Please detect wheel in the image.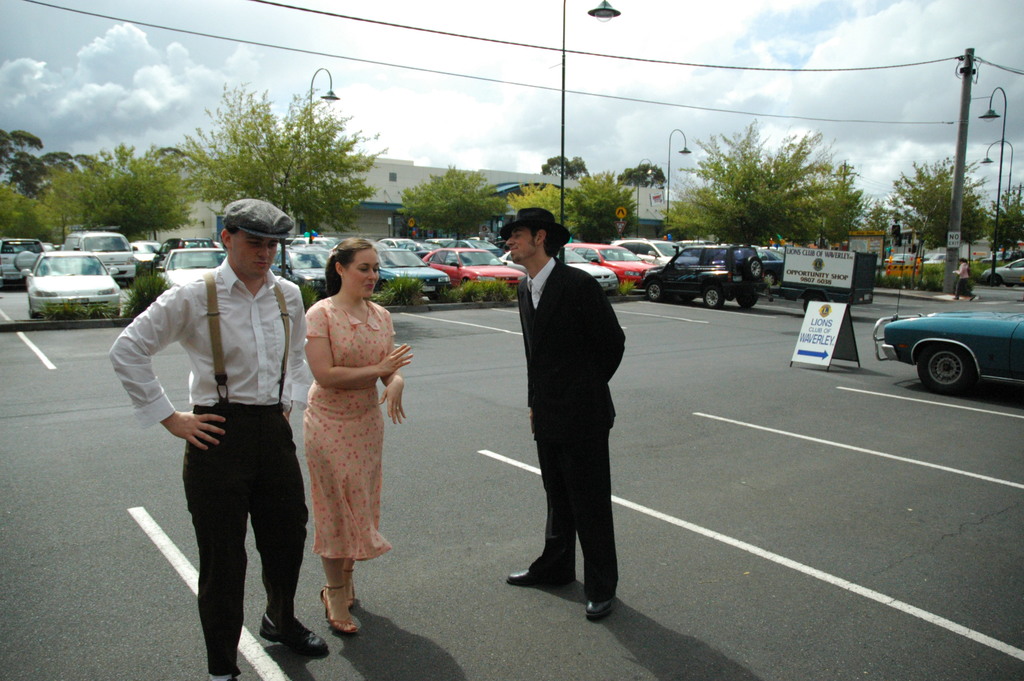
(x1=918, y1=334, x2=1004, y2=397).
